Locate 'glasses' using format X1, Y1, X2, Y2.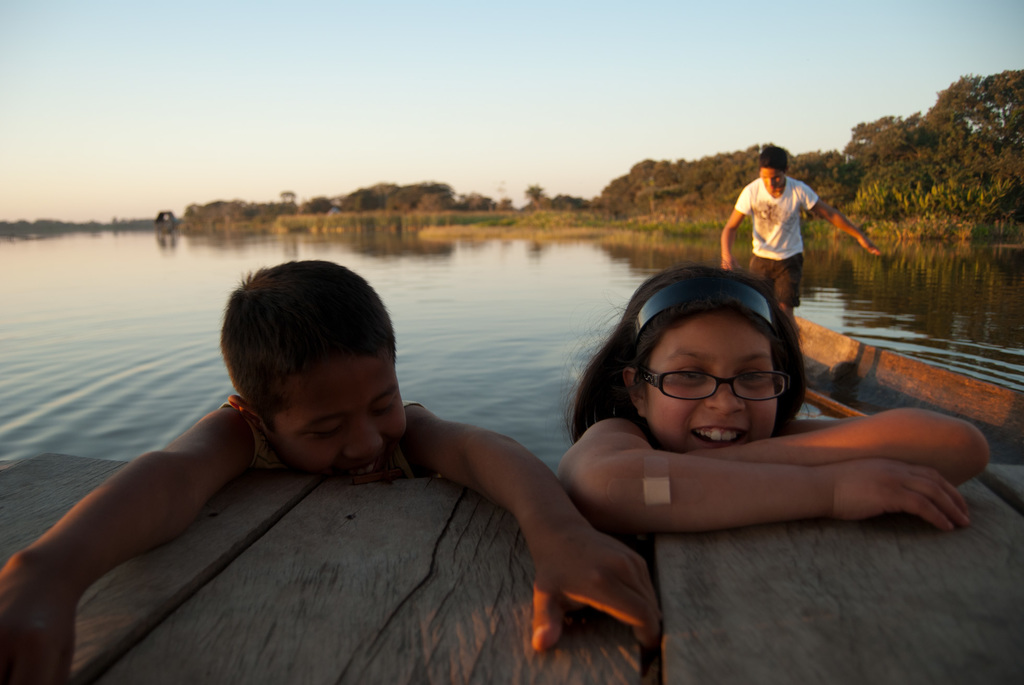
643, 365, 794, 416.
